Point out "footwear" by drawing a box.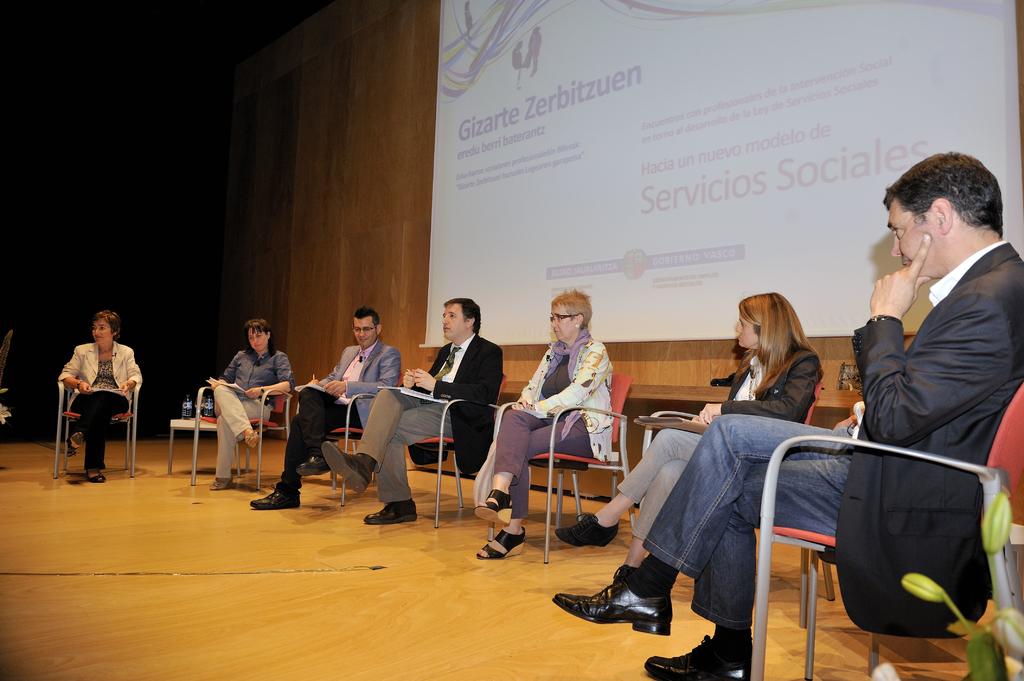
locate(557, 512, 620, 554).
